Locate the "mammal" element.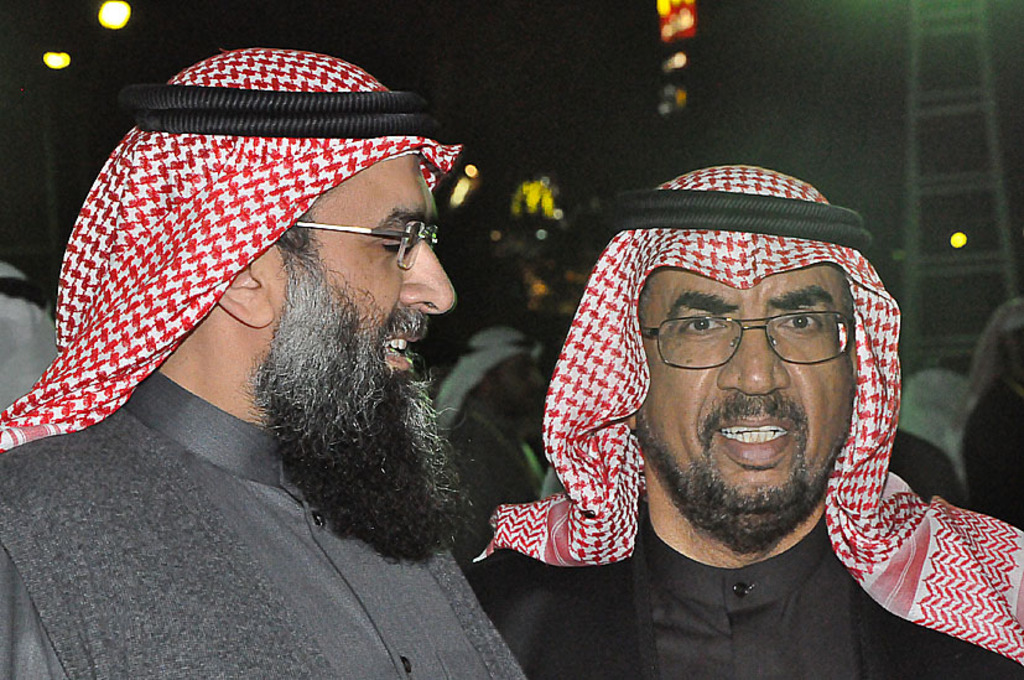
Element bbox: crop(461, 172, 984, 648).
